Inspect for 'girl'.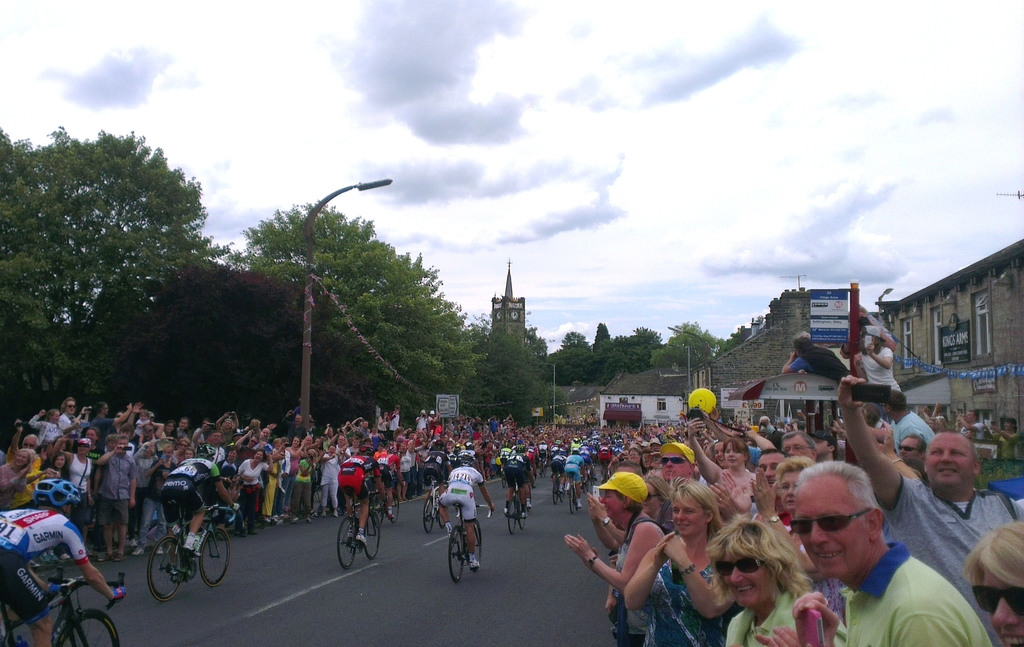
Inspection: locate(178, 447, 194, 463).
